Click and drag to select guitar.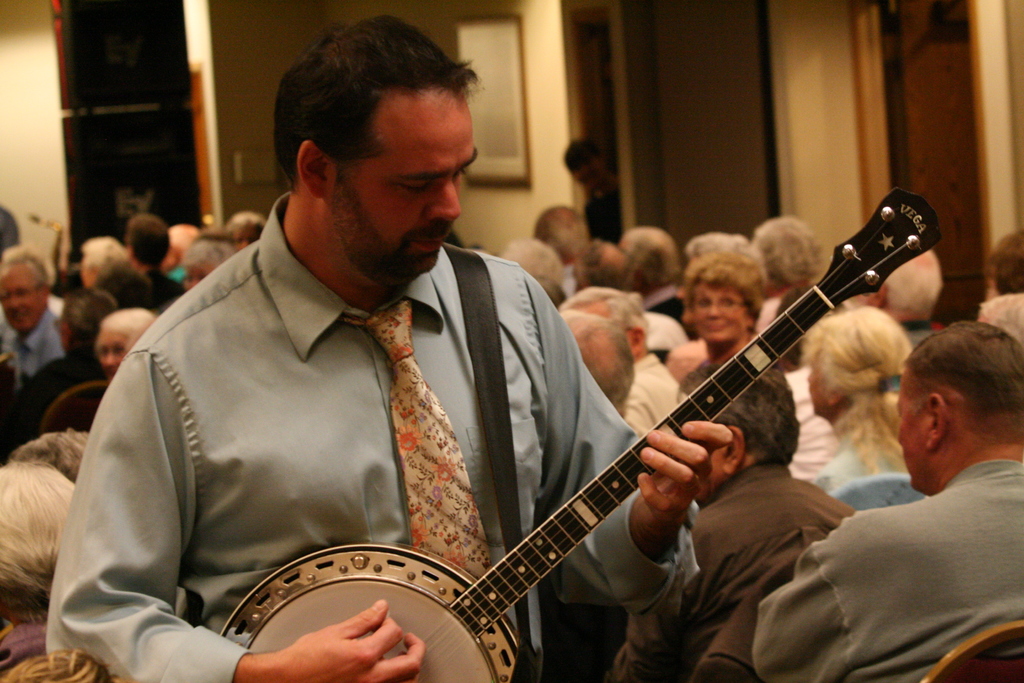
Selection: <region>248, 169, 984, 682</region>.
